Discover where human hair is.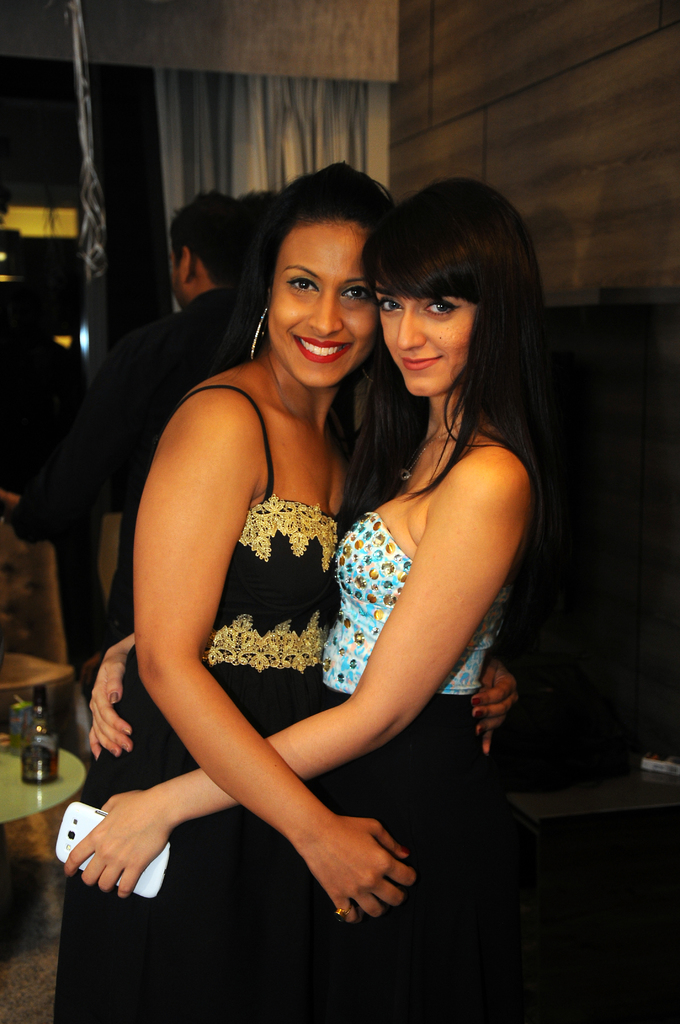
Discovered at 344 163 533 556.
